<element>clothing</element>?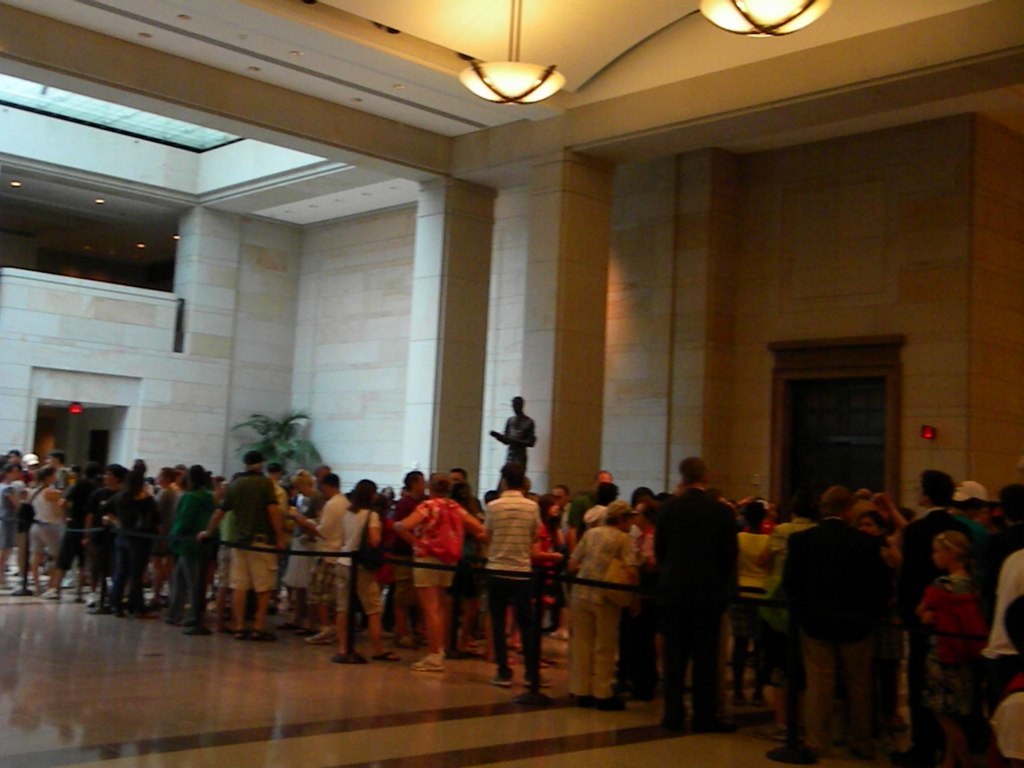
rect(55, 474, 105, 579)
